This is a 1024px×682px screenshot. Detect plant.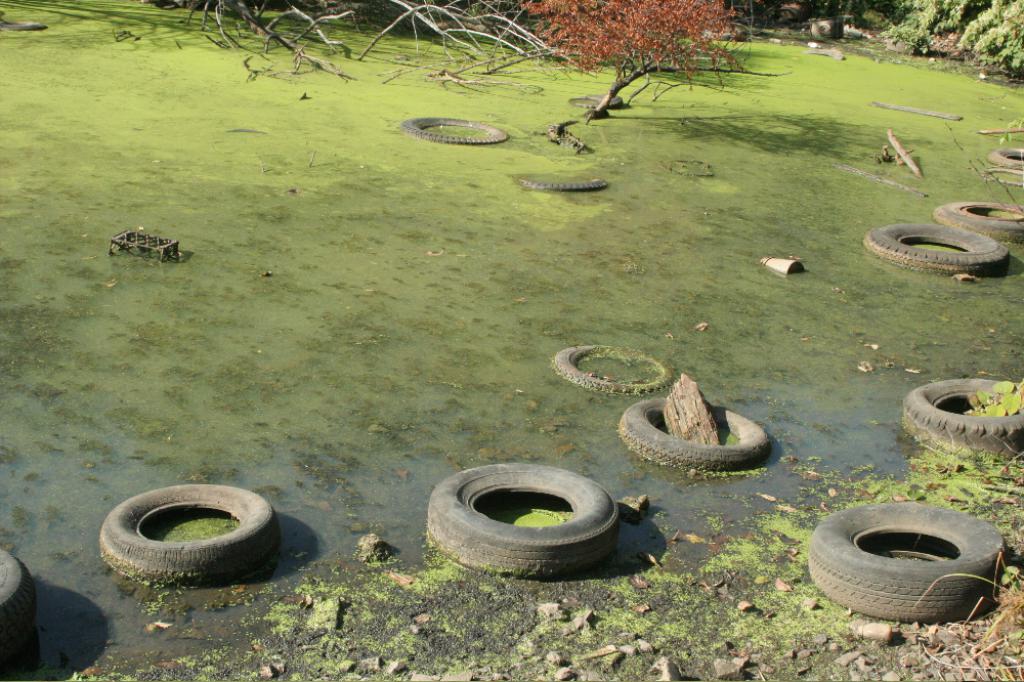
836,0,1023,82.
